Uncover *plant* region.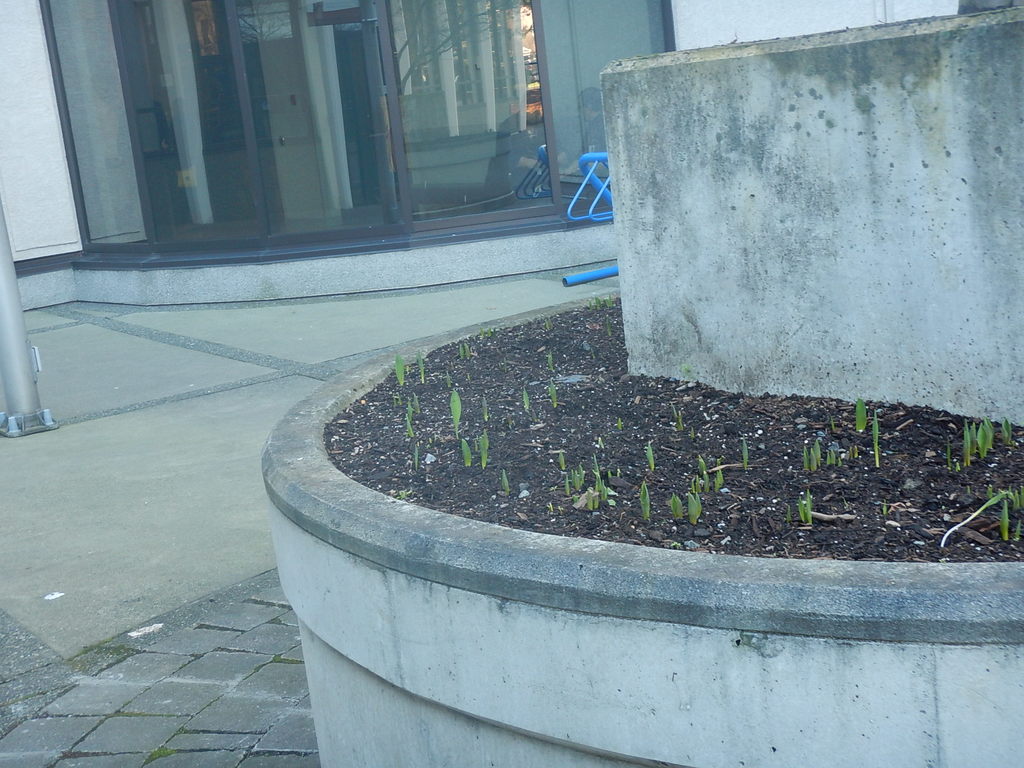
Uncovered: [left=413, top=445, right=420, bottom=473].
